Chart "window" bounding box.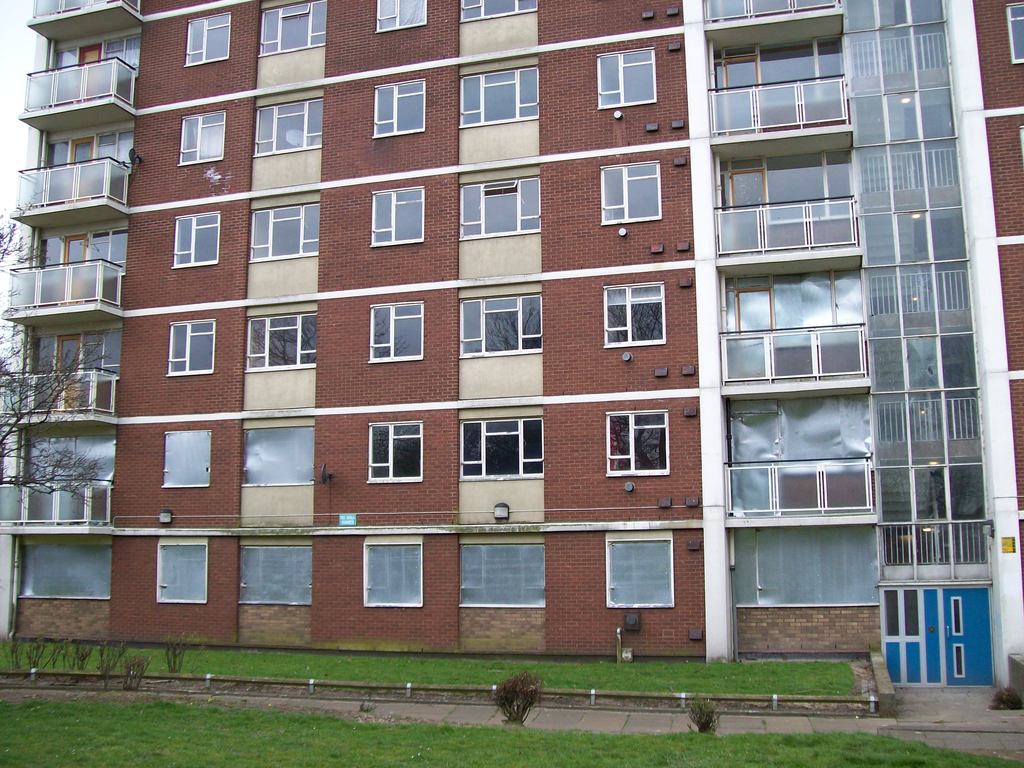
Charted: 454,294,541,362.
